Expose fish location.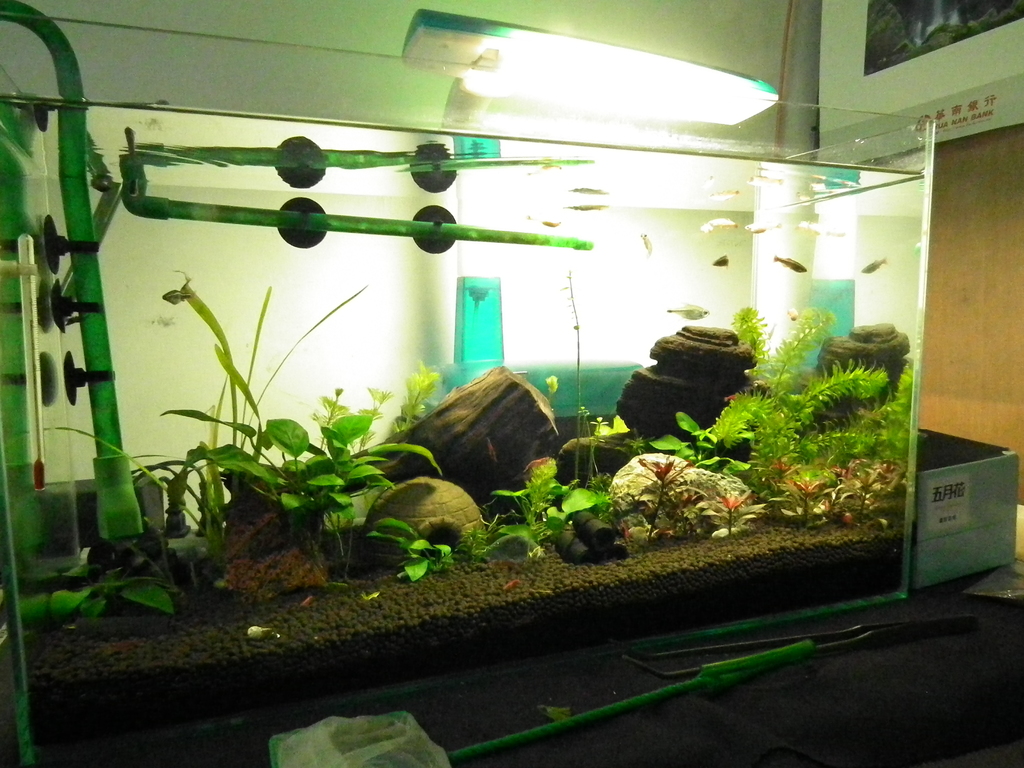
Exposed at select_region(665, 300, 708, 321).
